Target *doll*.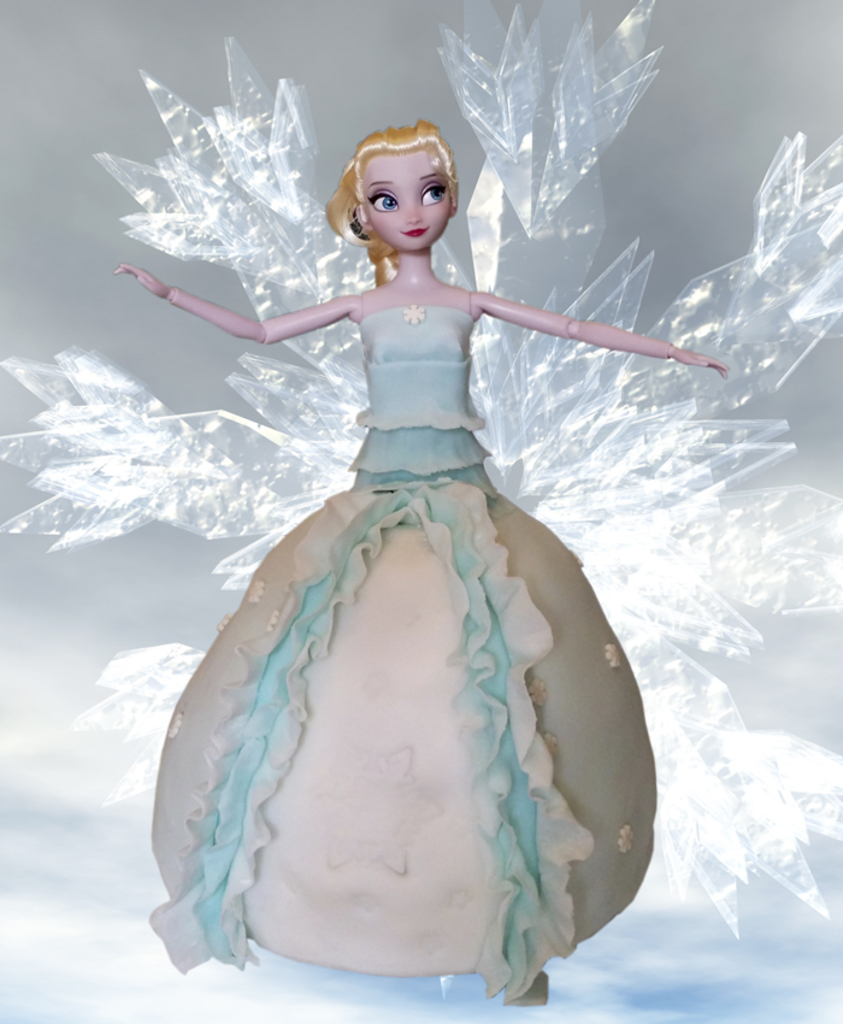
Target region: [75,119,721,995].
